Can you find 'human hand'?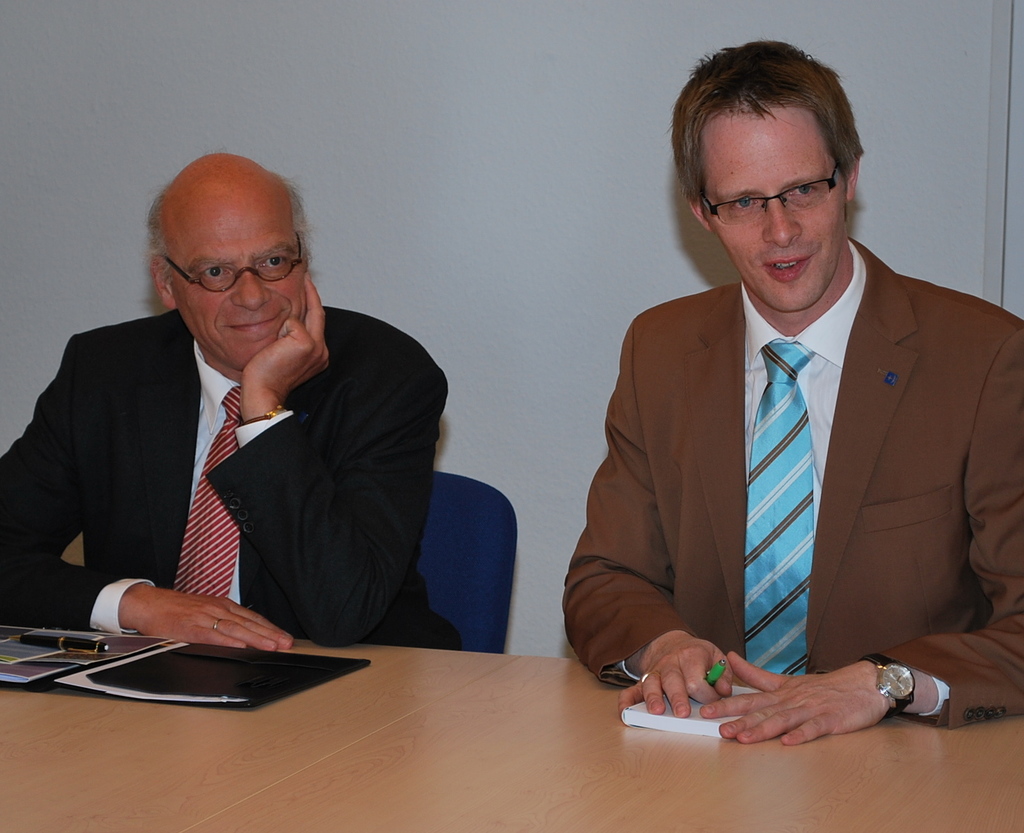
Yes, bounding box: left=617, top=630, right=737, bottom=720.
